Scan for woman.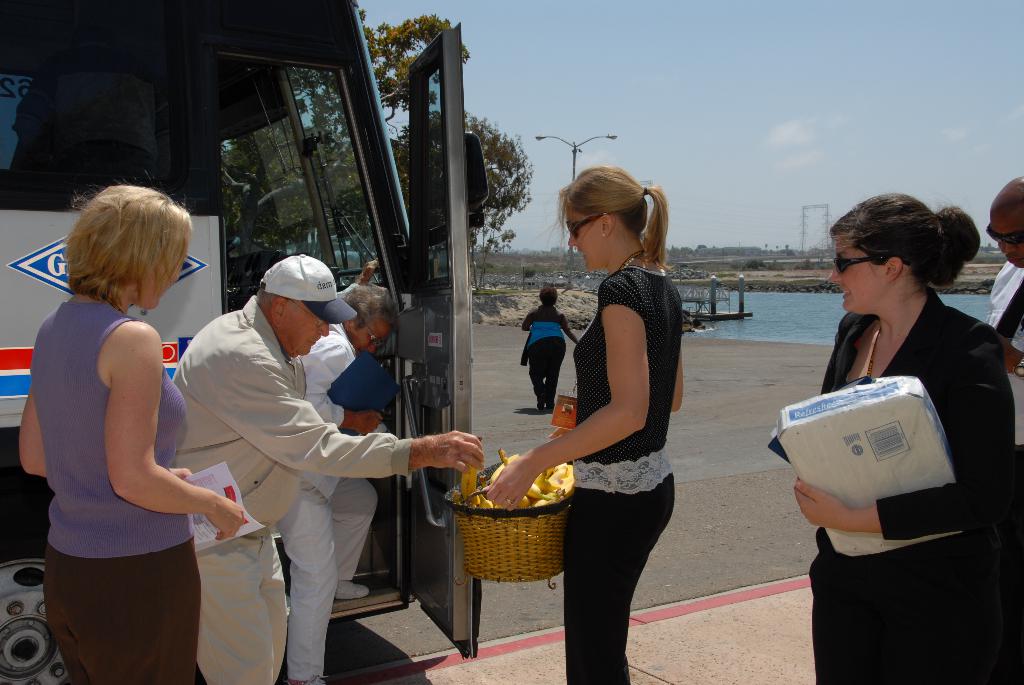
Scan result: box(766, 191, 1021, 684).
